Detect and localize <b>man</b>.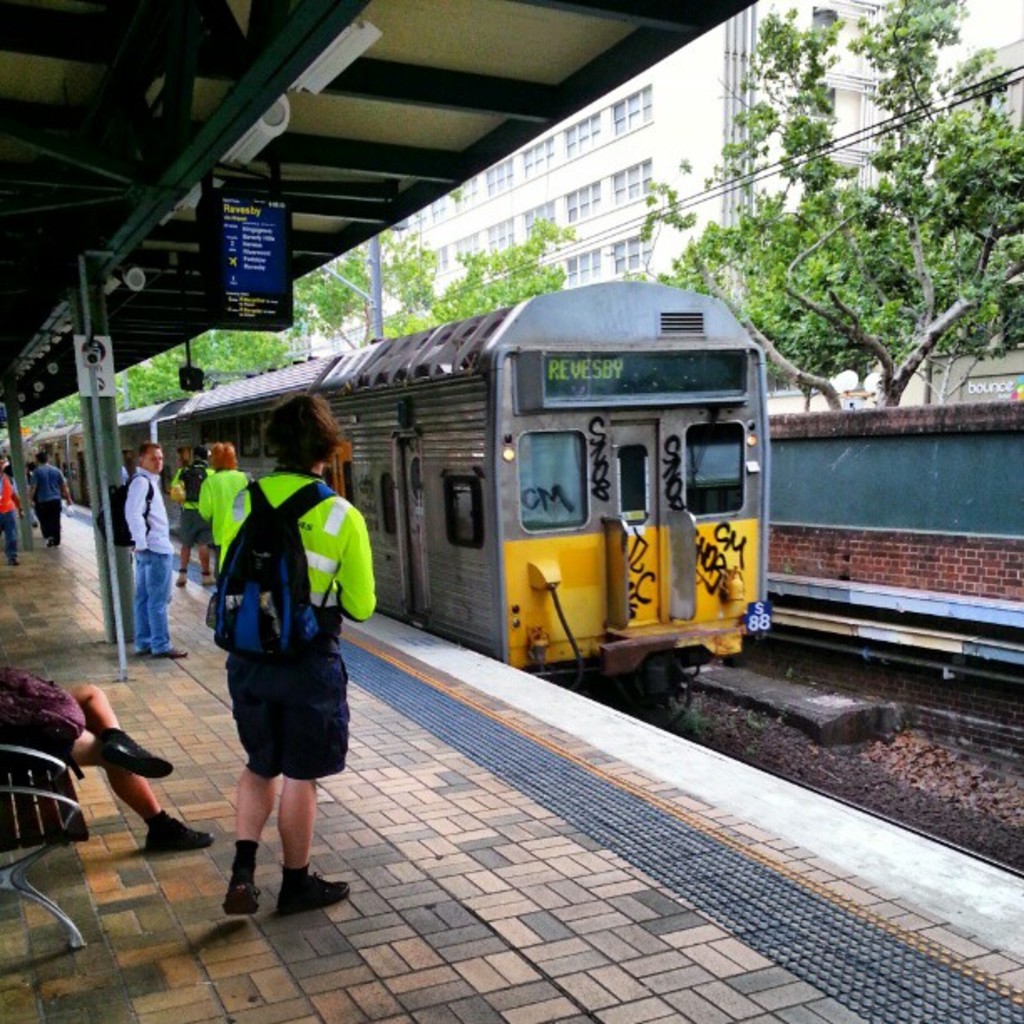
Localized at BBox(102, 450, 187, 661).
